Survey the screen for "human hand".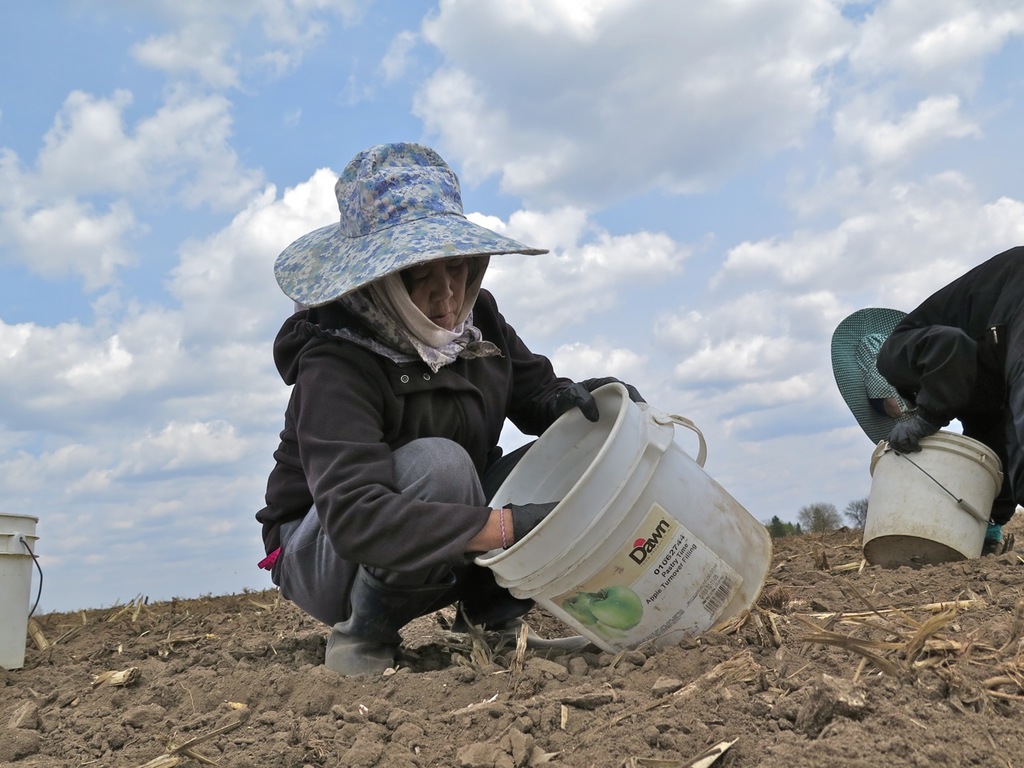
Survey found: Rect(502, 500, 560, 548).
